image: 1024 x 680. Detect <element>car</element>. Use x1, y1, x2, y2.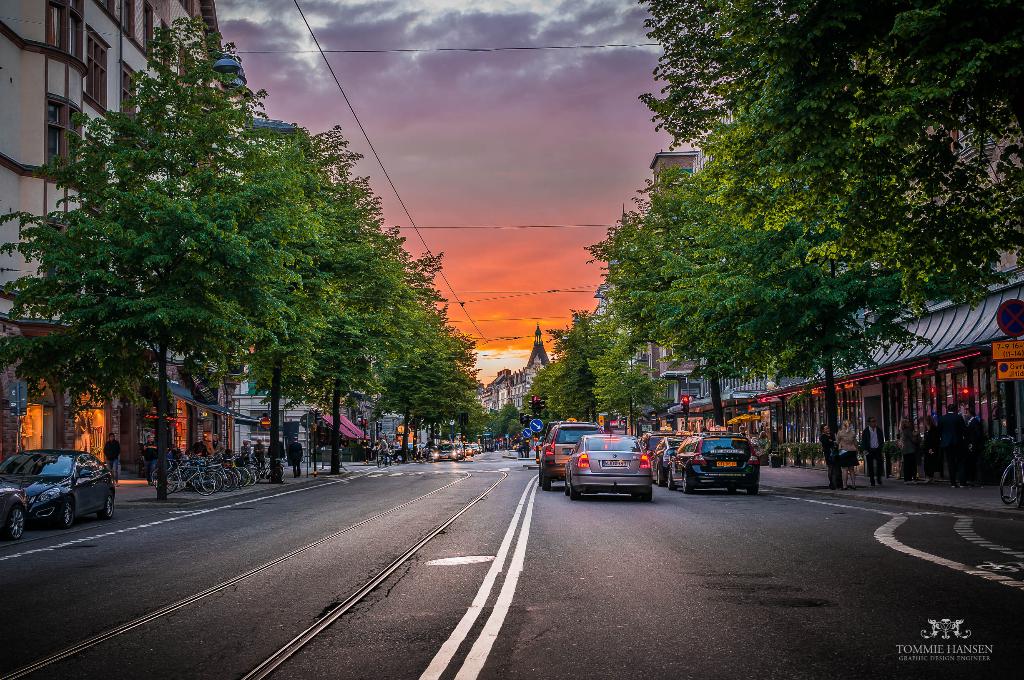
650, 427, 690, 478.
